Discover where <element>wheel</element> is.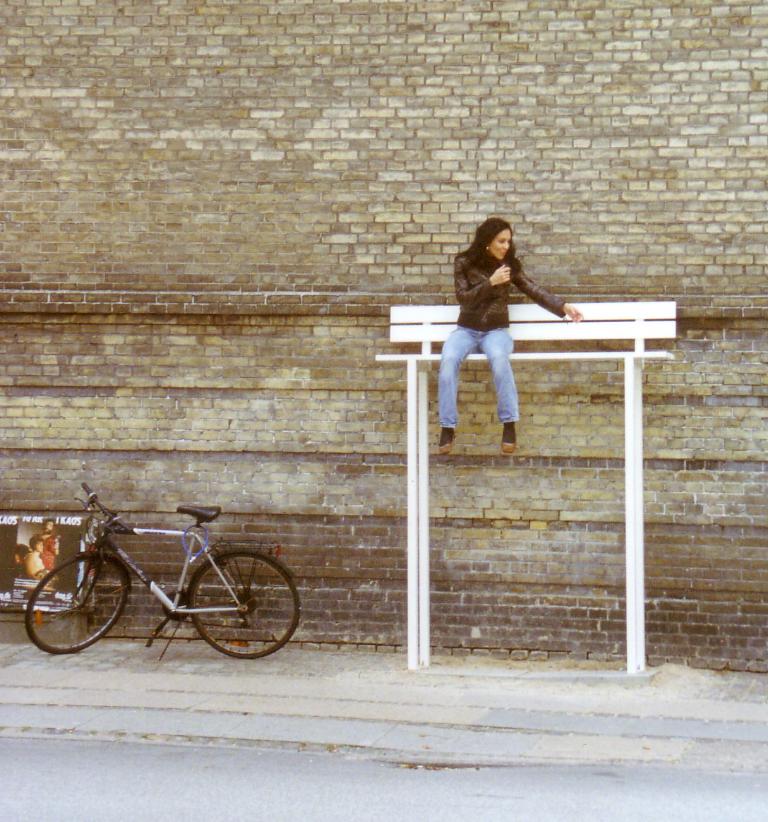
Discovered at 19,565,113,653.
